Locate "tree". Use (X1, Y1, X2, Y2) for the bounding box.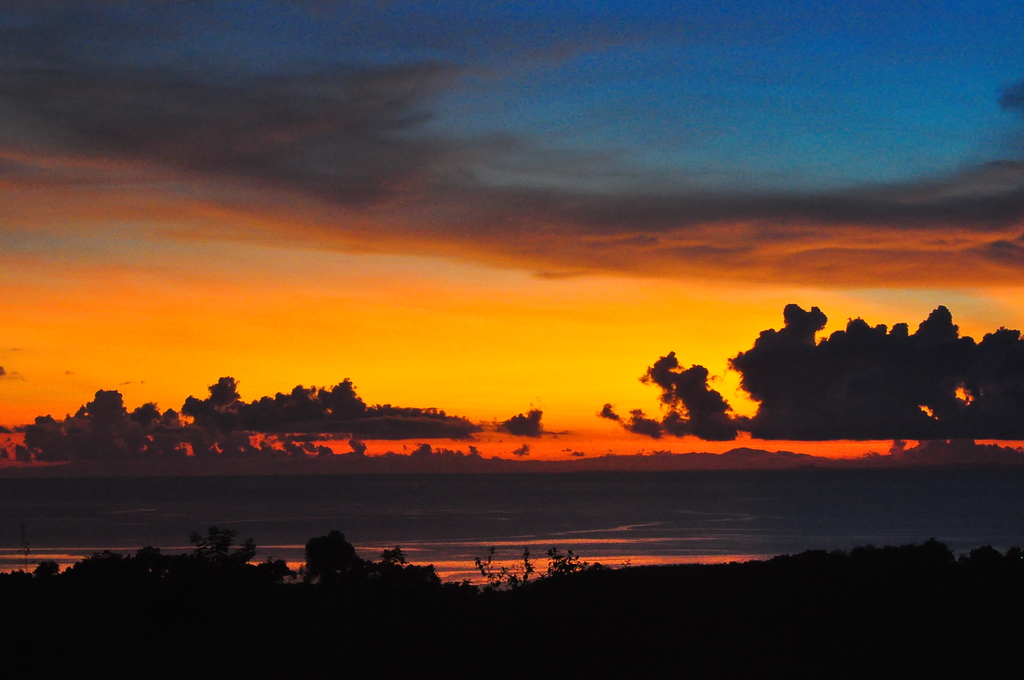
(190, 521, 260, 565).
